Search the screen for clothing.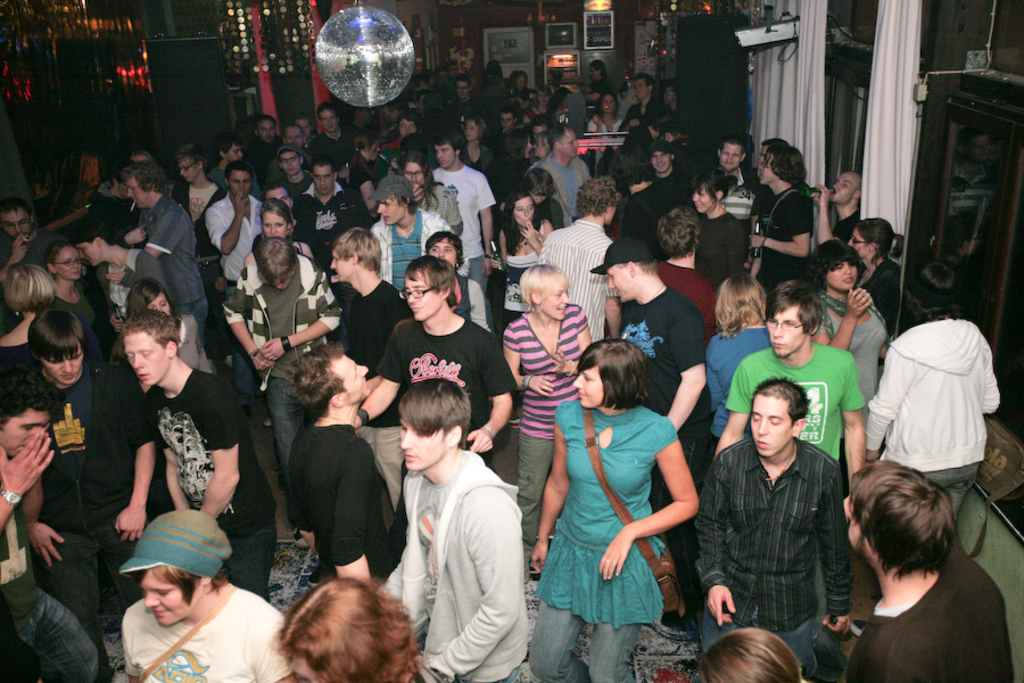
Found at 0/454/104/682.
